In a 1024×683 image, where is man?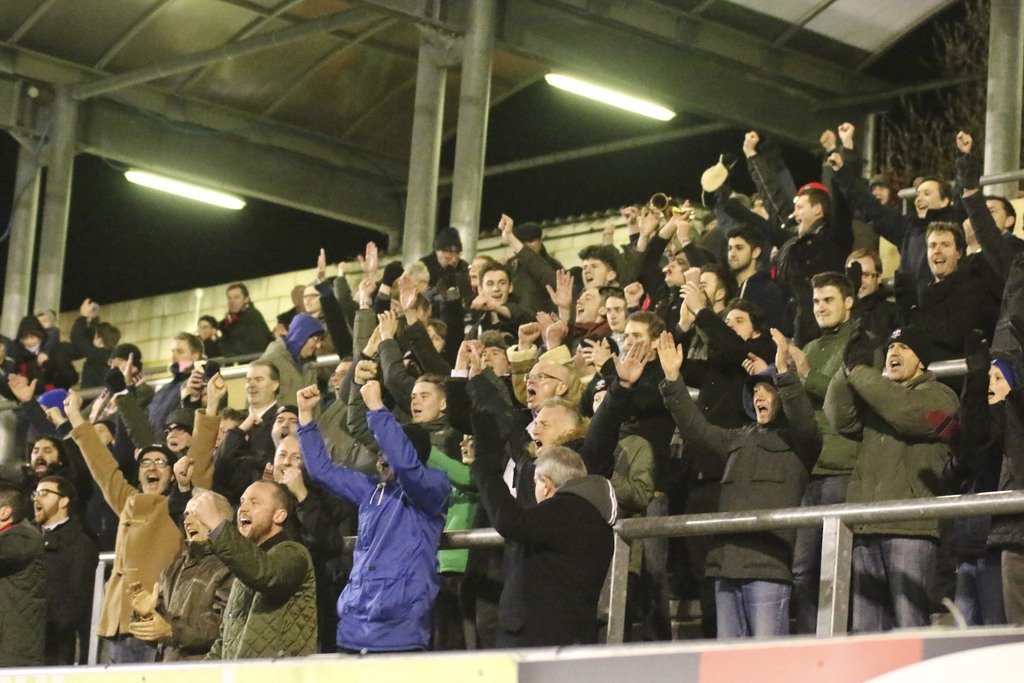
locate(953, 156, 1023, 288).
